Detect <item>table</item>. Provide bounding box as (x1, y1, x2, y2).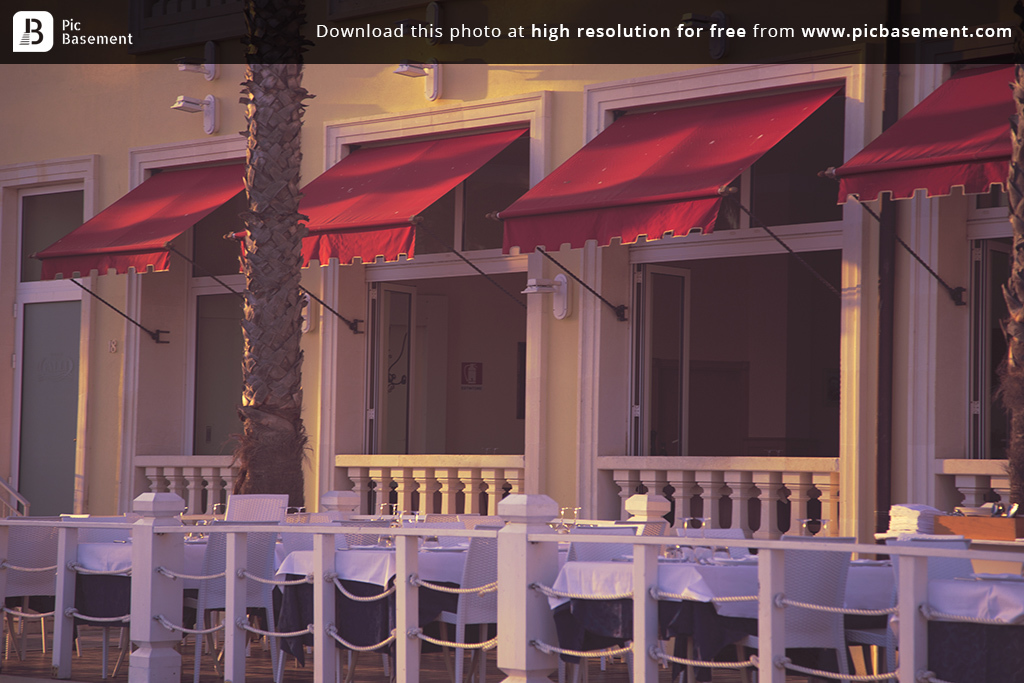
(78, 529, 365, 682).
